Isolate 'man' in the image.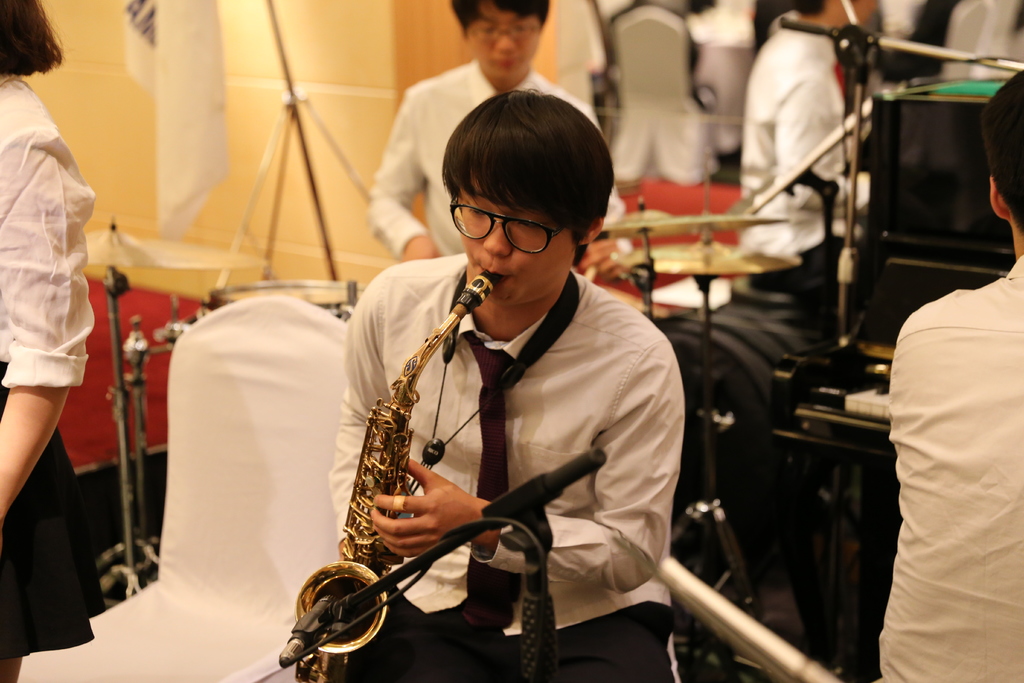
Isolated region: (881,66,1023,682).
